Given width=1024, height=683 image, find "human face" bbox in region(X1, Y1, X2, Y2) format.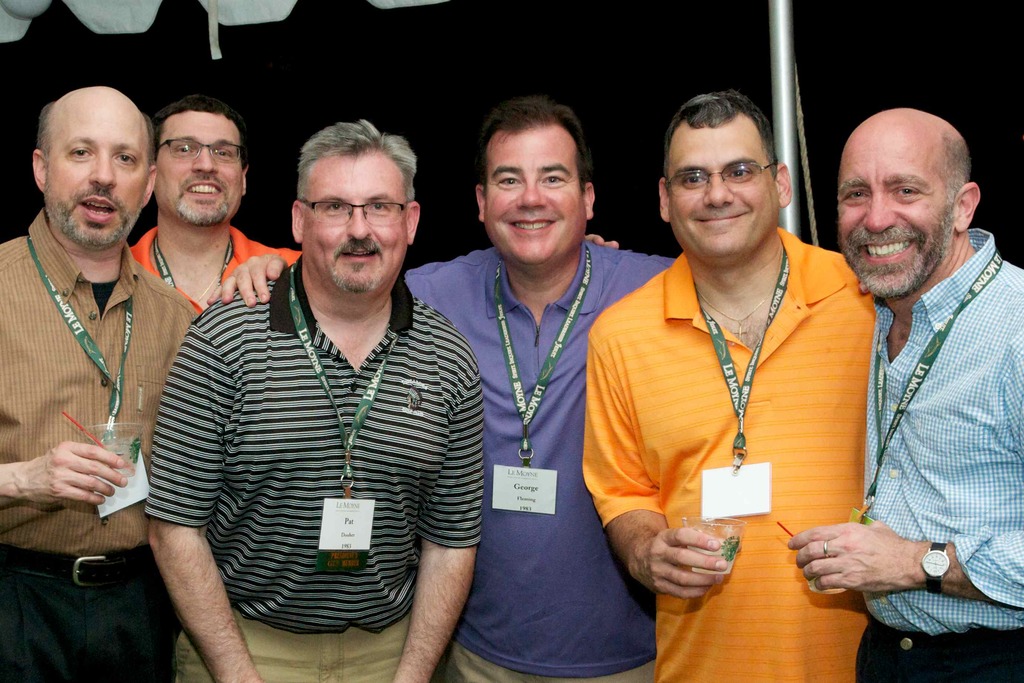
region(671, 125, 779, 259).
